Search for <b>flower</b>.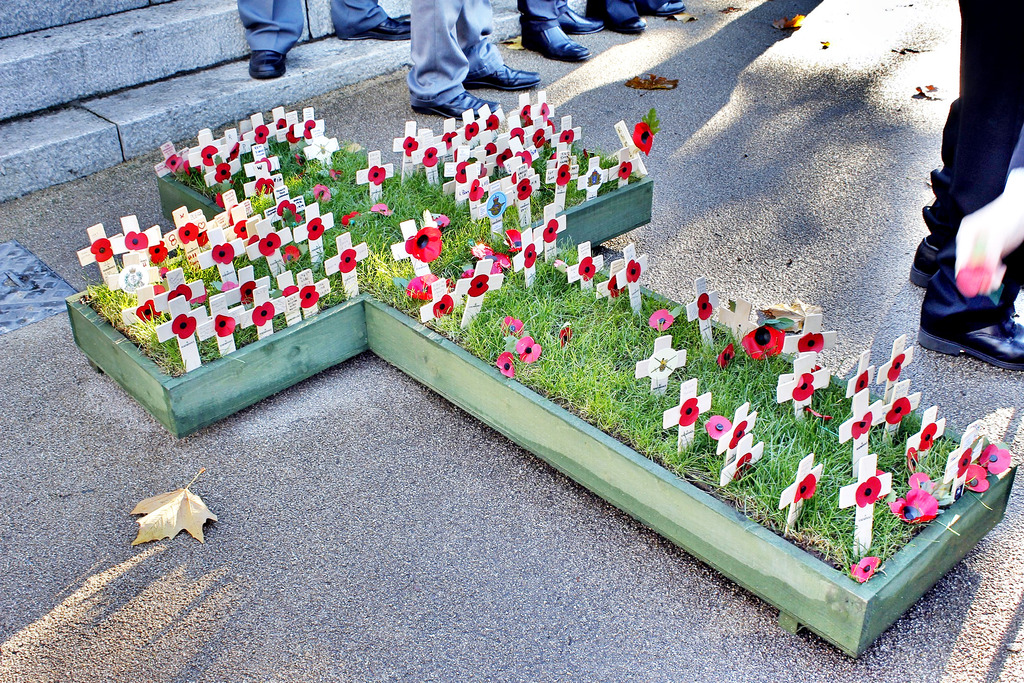
Found at box(731, 453, 753, 473).
